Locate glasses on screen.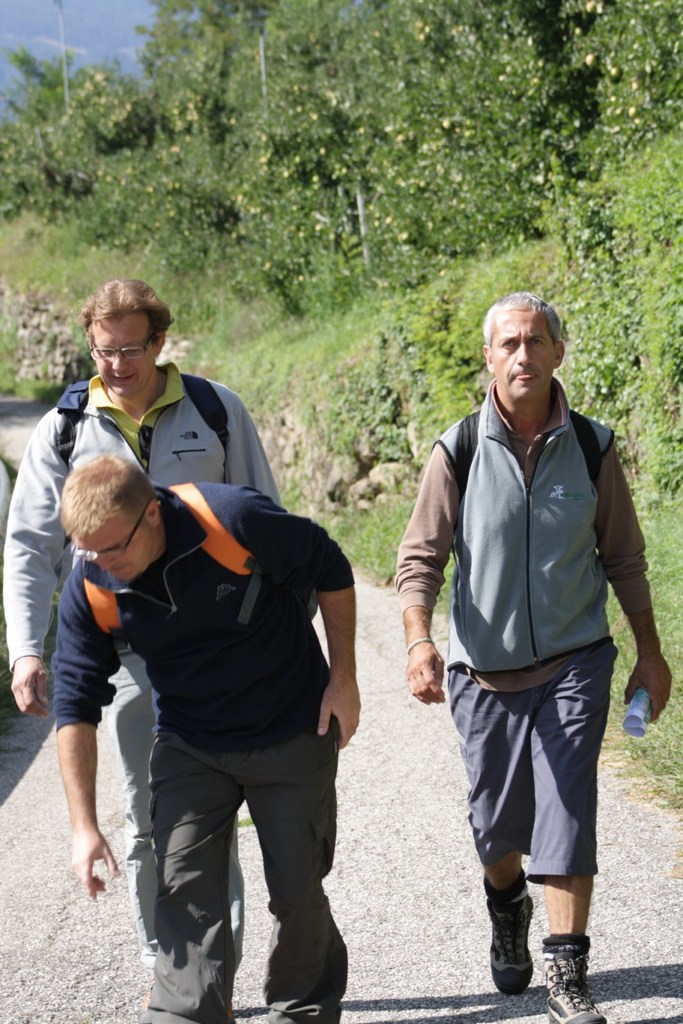
On screen at bbox=(68, 507, 149, 566).
